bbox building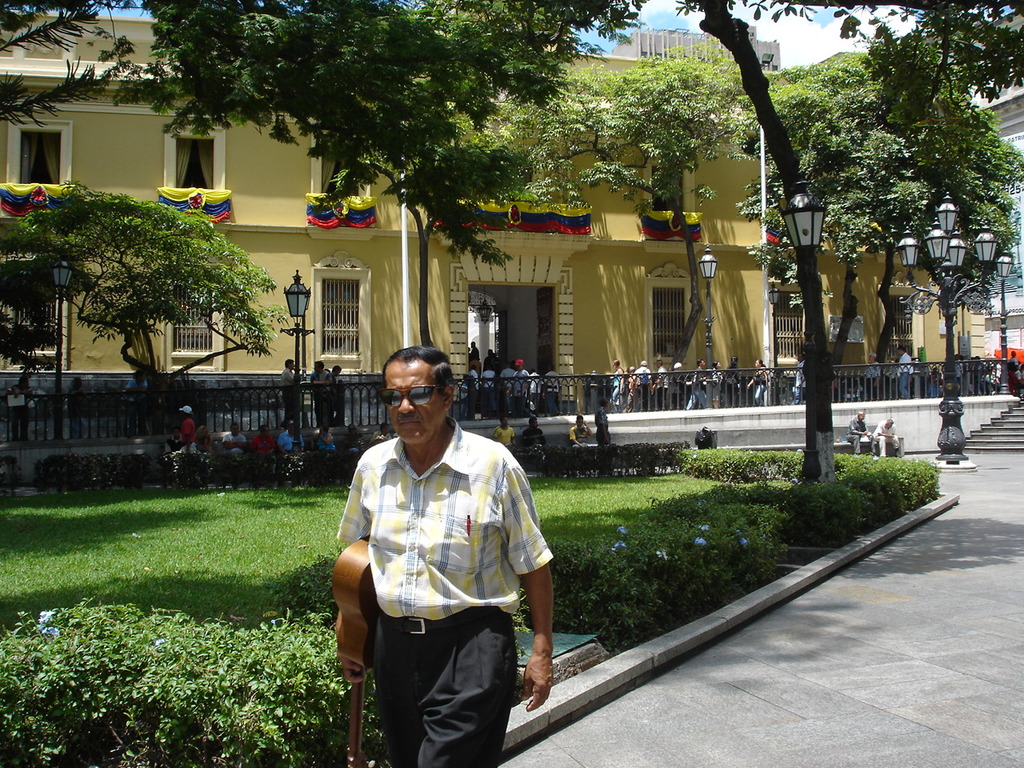
BBox(0, 0, 979, 418)
